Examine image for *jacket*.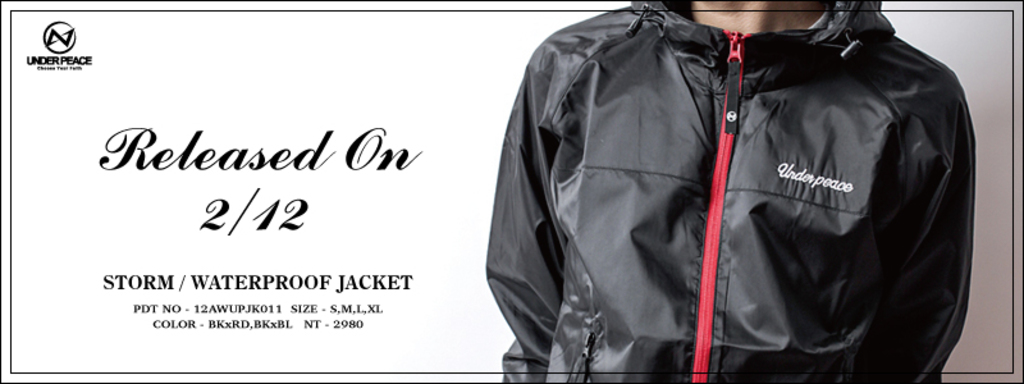
Examination result: x1=485 y1=0 x2=969 y2=383.
